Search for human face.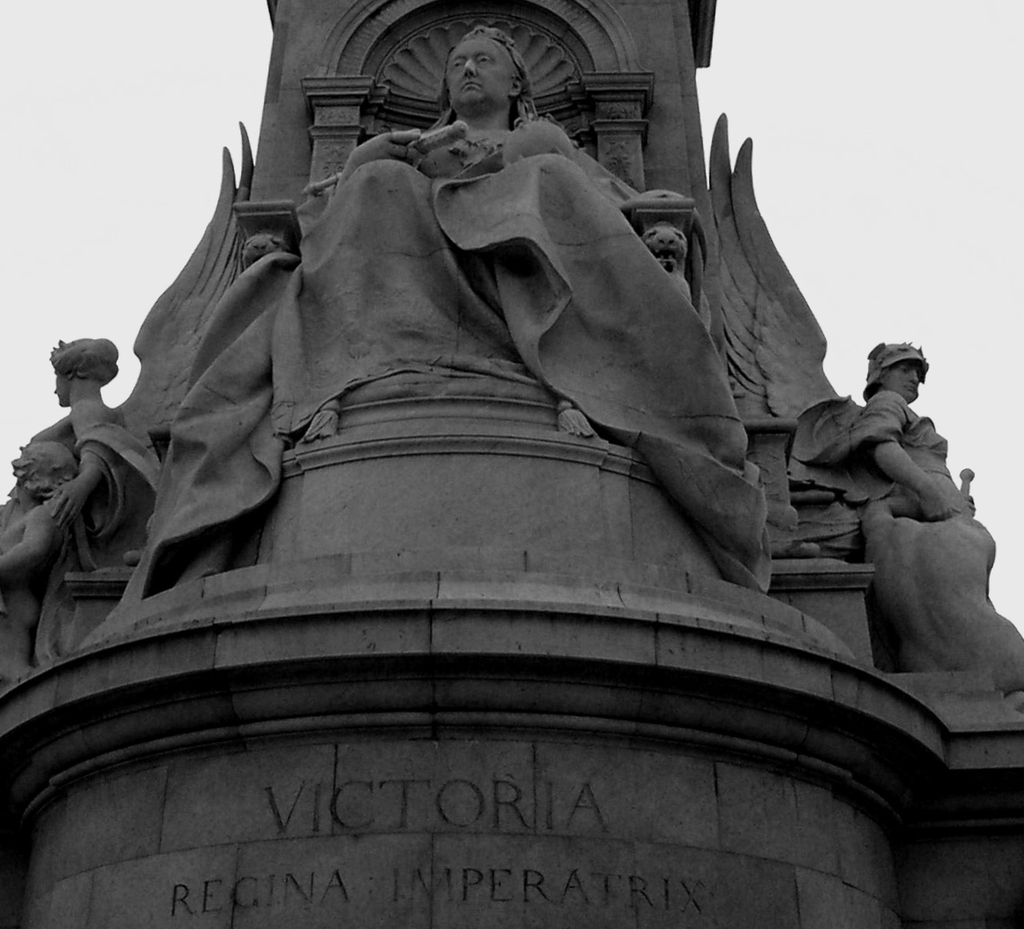
Found at BBox(448, 32, 515, 116).
